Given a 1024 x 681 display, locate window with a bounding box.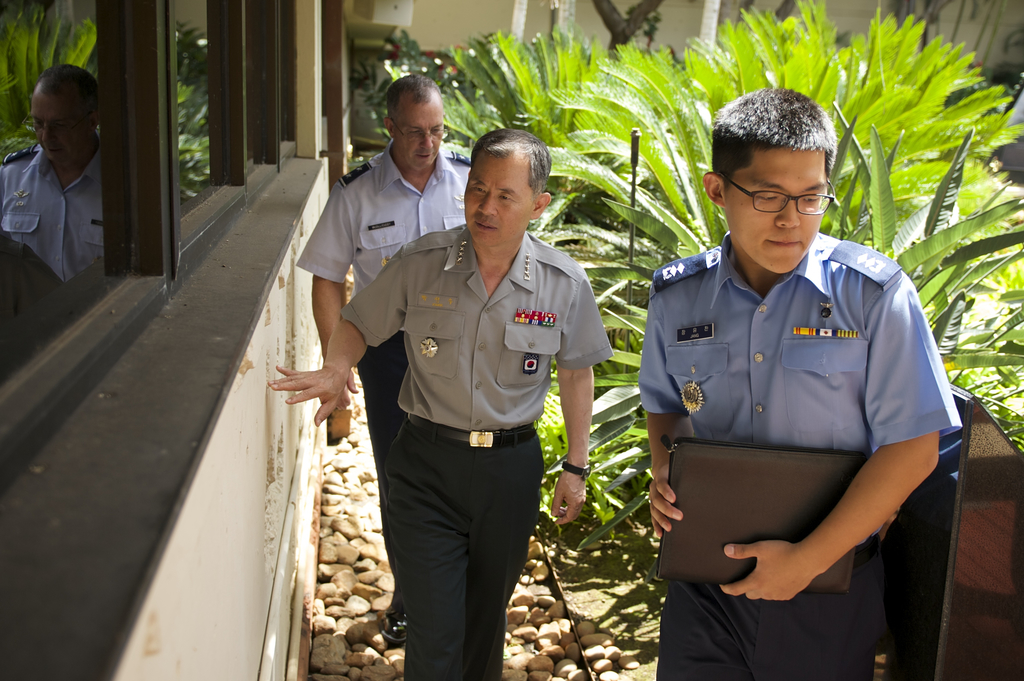
Located: l=167, t=0, r=255, b=284.
